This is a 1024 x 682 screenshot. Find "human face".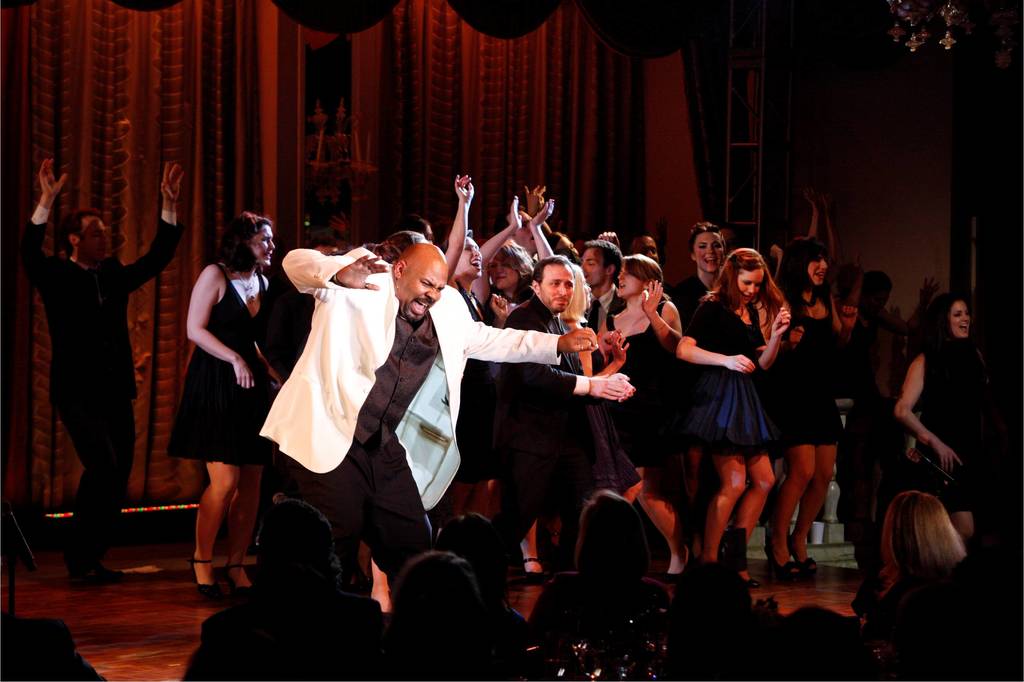
Bounding box: {"x1": 808, "y1": 254, "x2": 825, "y2": 287}.
